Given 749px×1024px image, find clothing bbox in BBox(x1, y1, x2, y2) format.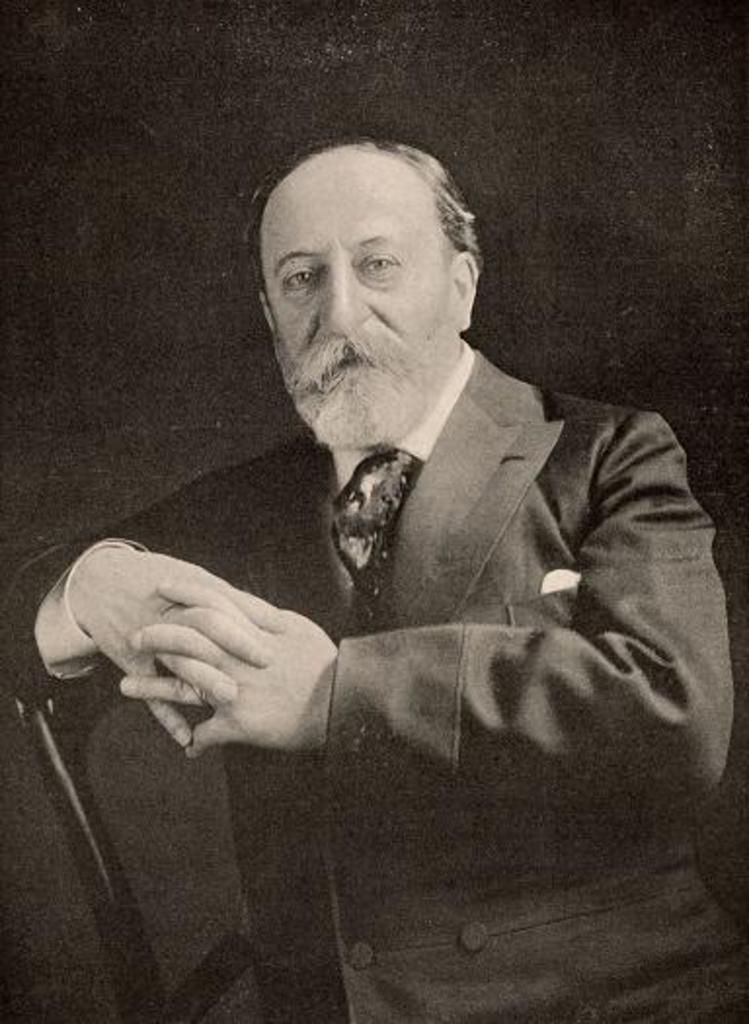
BBox(0, 324, 745, 1022).
